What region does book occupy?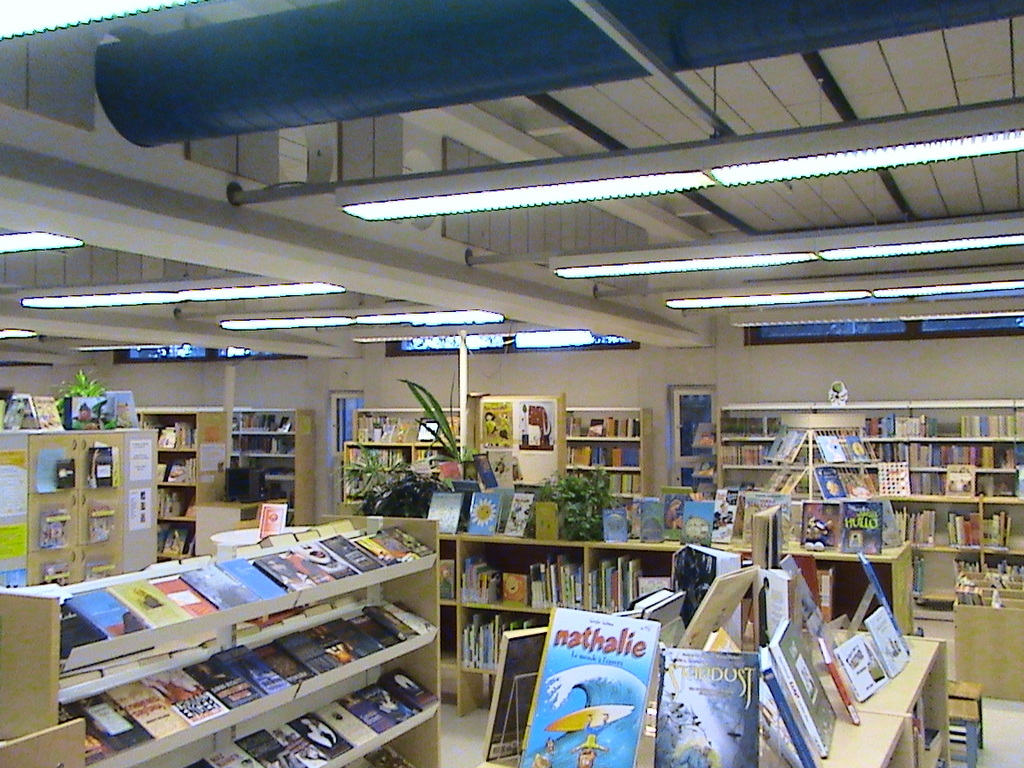
l=519, t=597, r=660, b=756.
